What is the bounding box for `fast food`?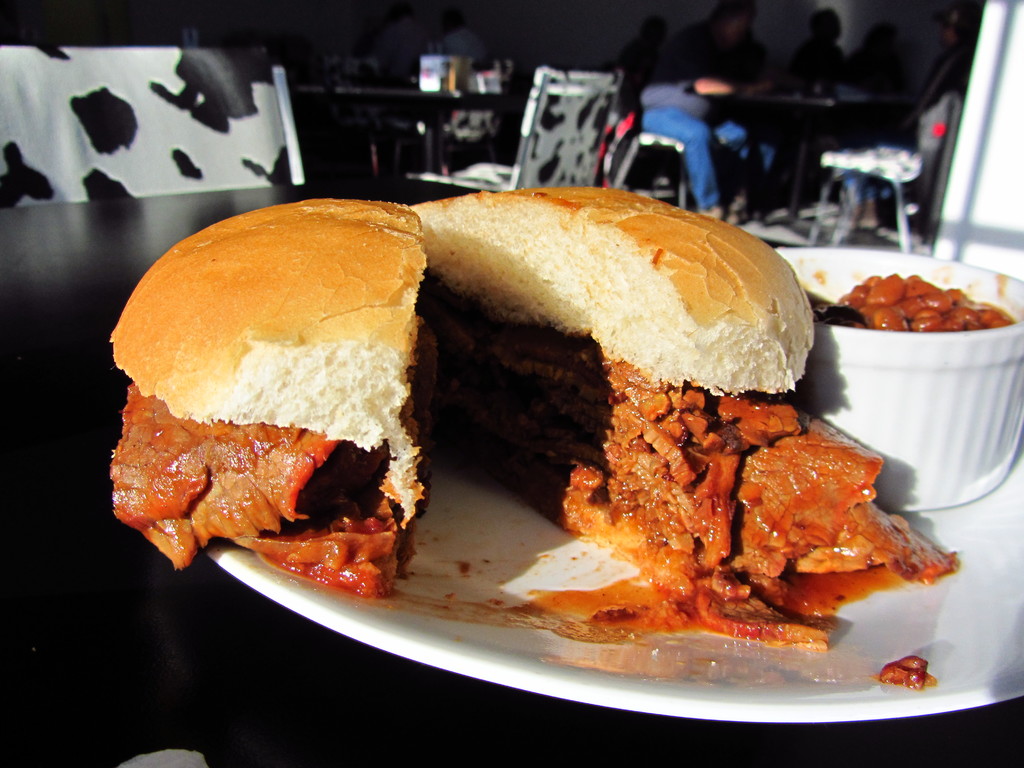
detection(83, 188, 932, 669).
